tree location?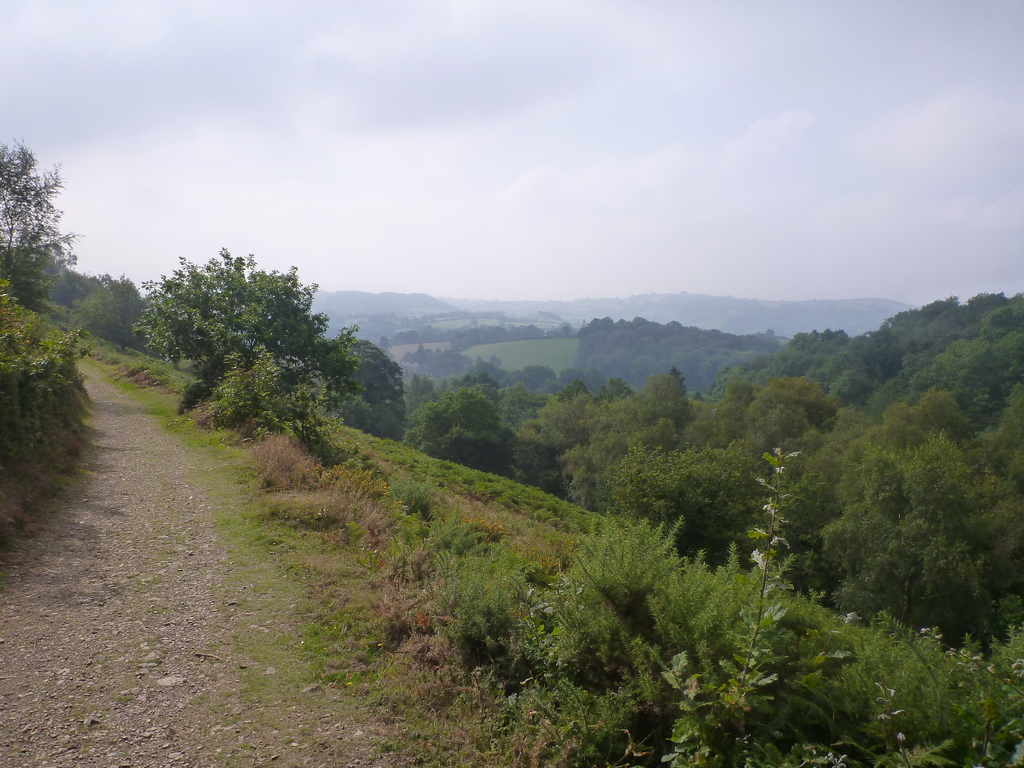
region(787, 332, 853, 428)
